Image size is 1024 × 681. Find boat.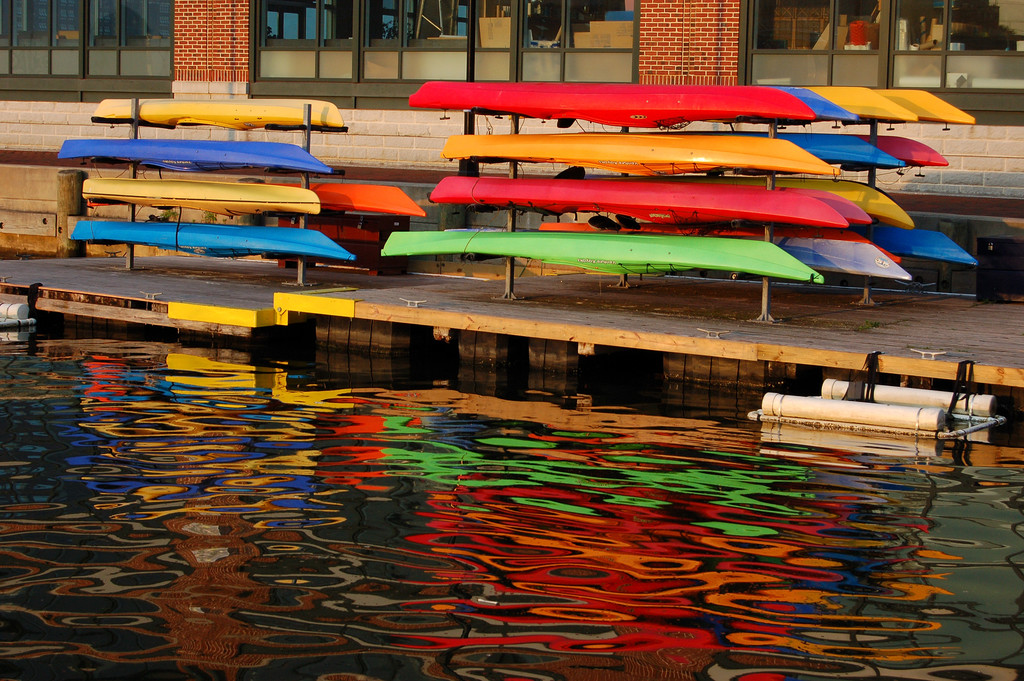
{"left": 433, "top": 175, "right": 850, "bottom": 227}.
